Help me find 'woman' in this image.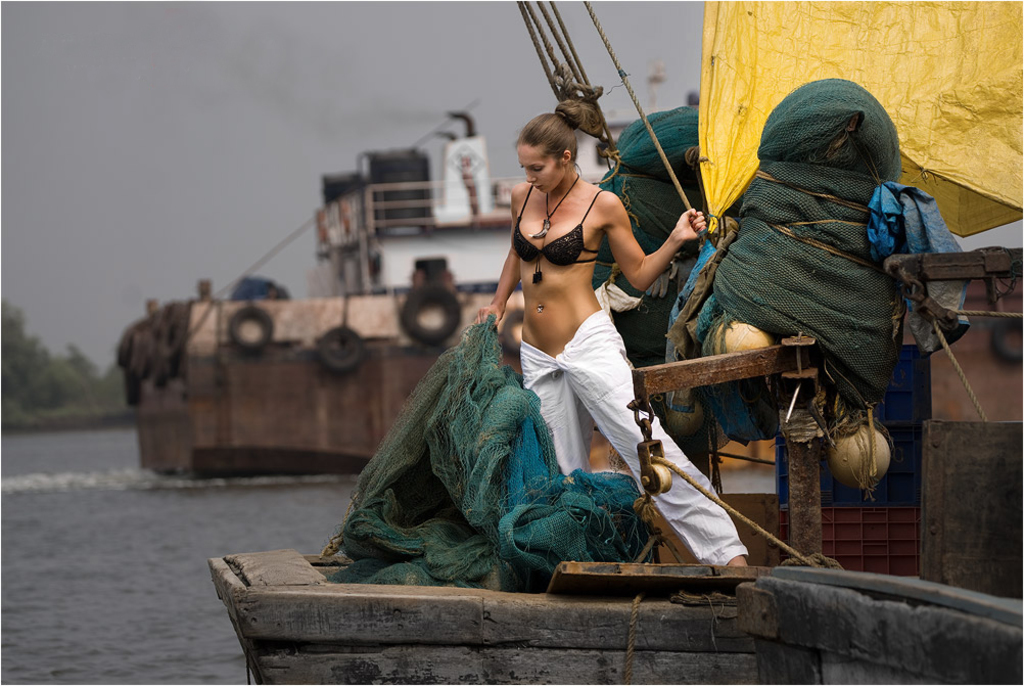
Found it: (473, 96, 756, 590).
